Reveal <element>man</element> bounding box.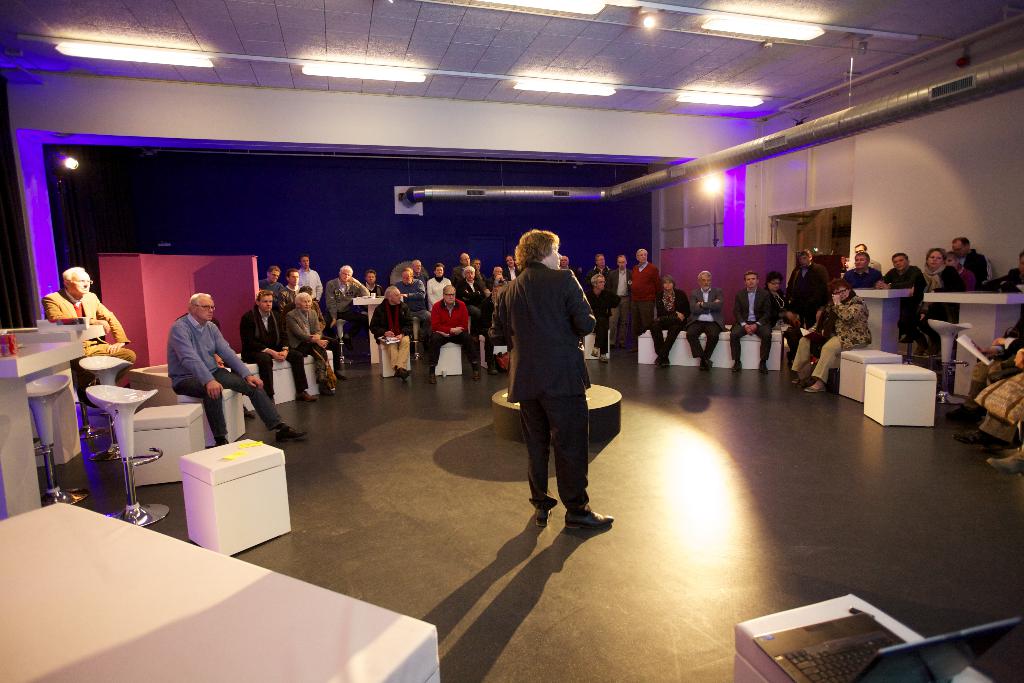
Revealed: select_region(686, 271, 723, 371).
